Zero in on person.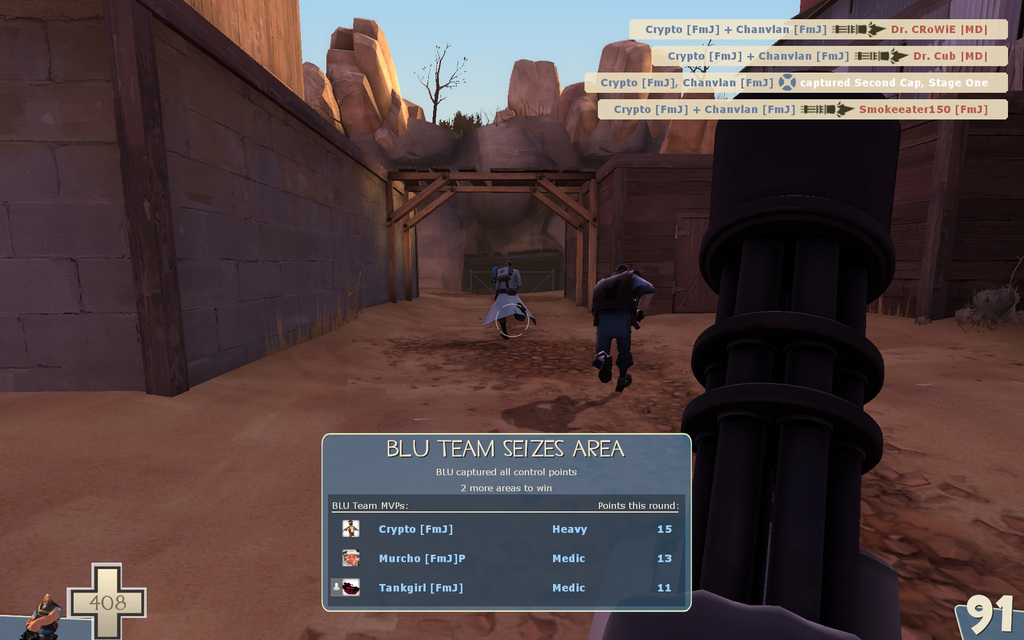
Zeroed in: bbox(488, 258, 547, 340).
